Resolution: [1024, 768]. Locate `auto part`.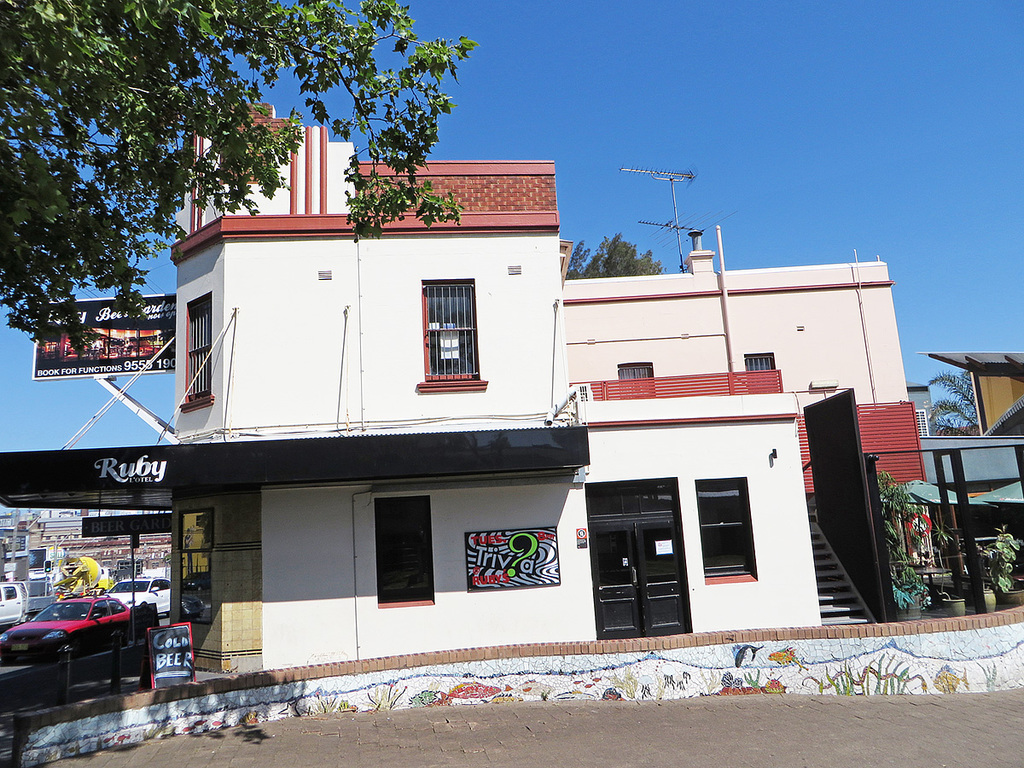
box(57, 642, 75, 655).
